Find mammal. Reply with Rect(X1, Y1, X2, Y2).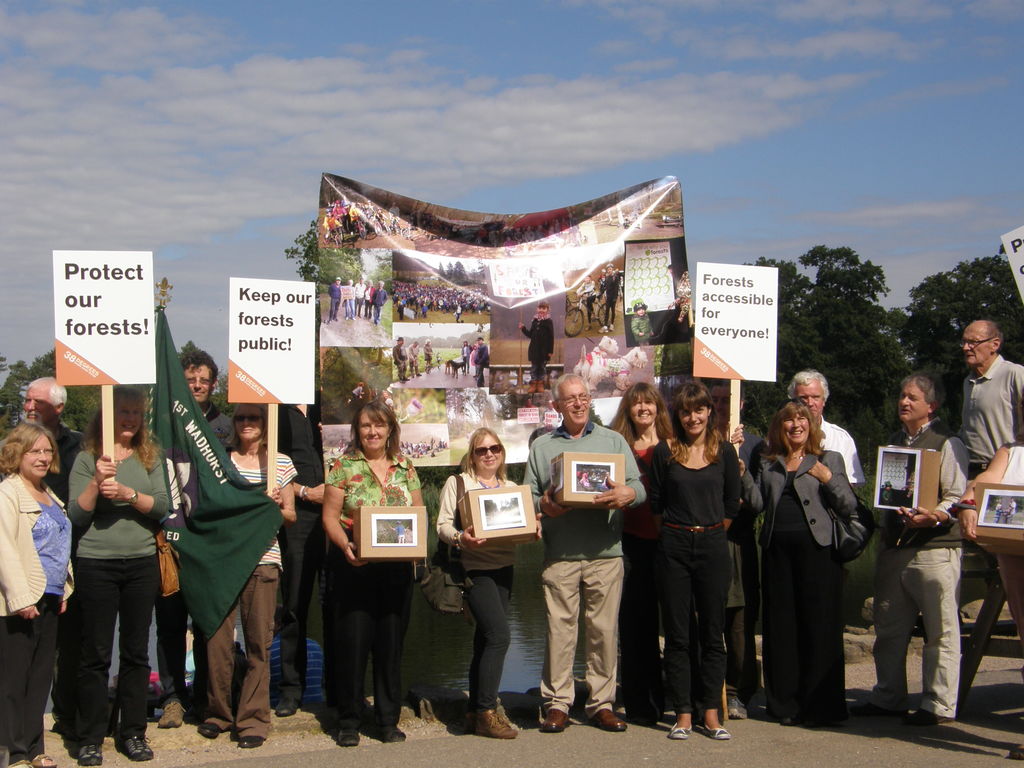
Rect(372, 275, 390, 321).
